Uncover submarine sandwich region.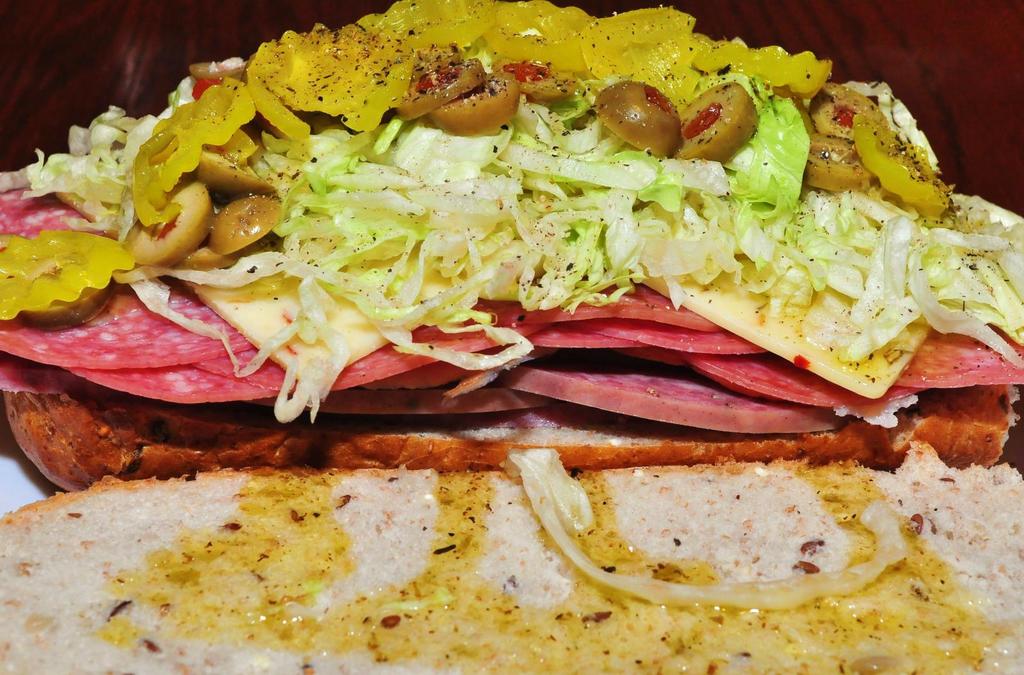
Uncovered: [left=0, top=0, right=1023, bottom=674].
